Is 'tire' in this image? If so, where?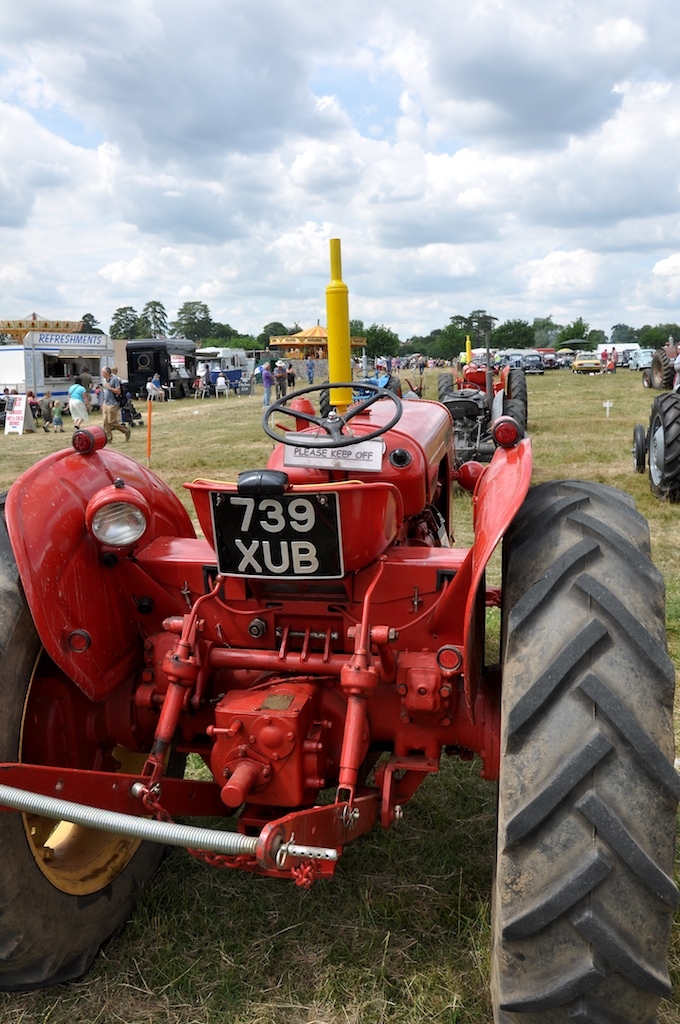
Yes, at 318/378/332/419.
